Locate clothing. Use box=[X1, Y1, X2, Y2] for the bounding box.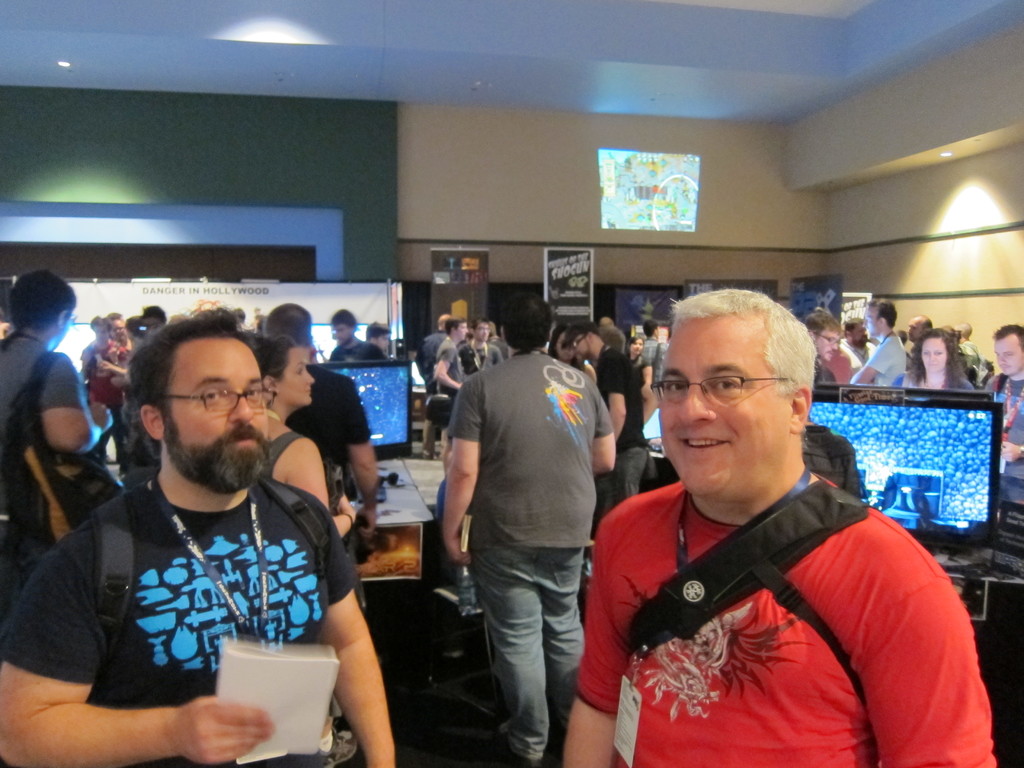
box=[973, 369, 1023, 506].
